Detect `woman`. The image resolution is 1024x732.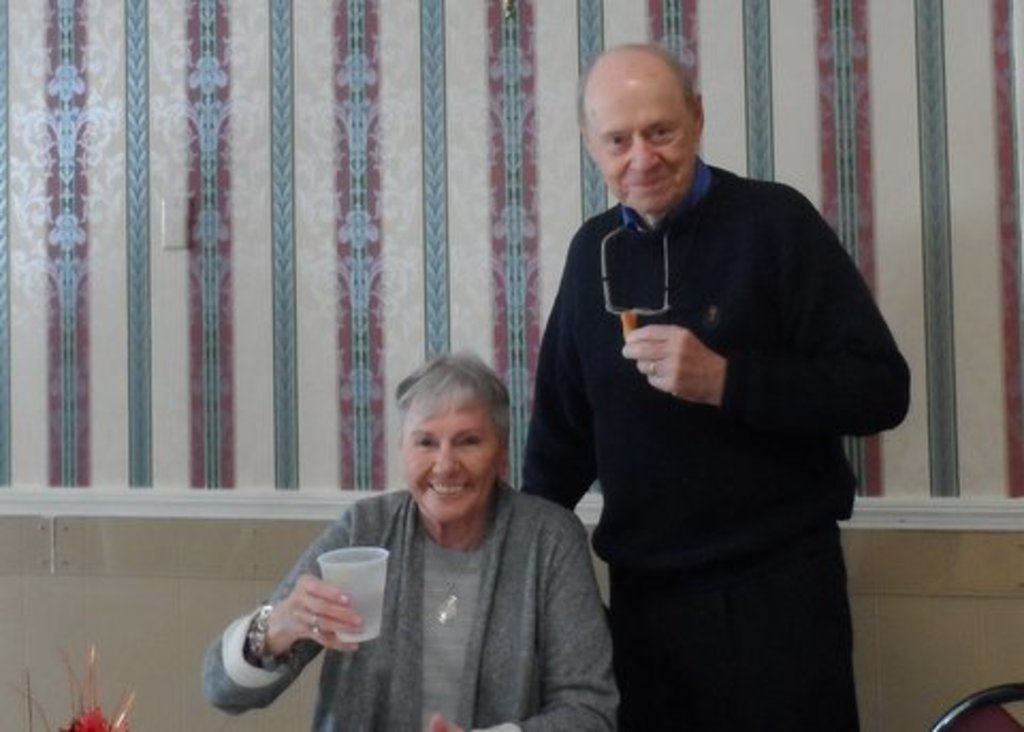
region(198, 344, 627, 730).
